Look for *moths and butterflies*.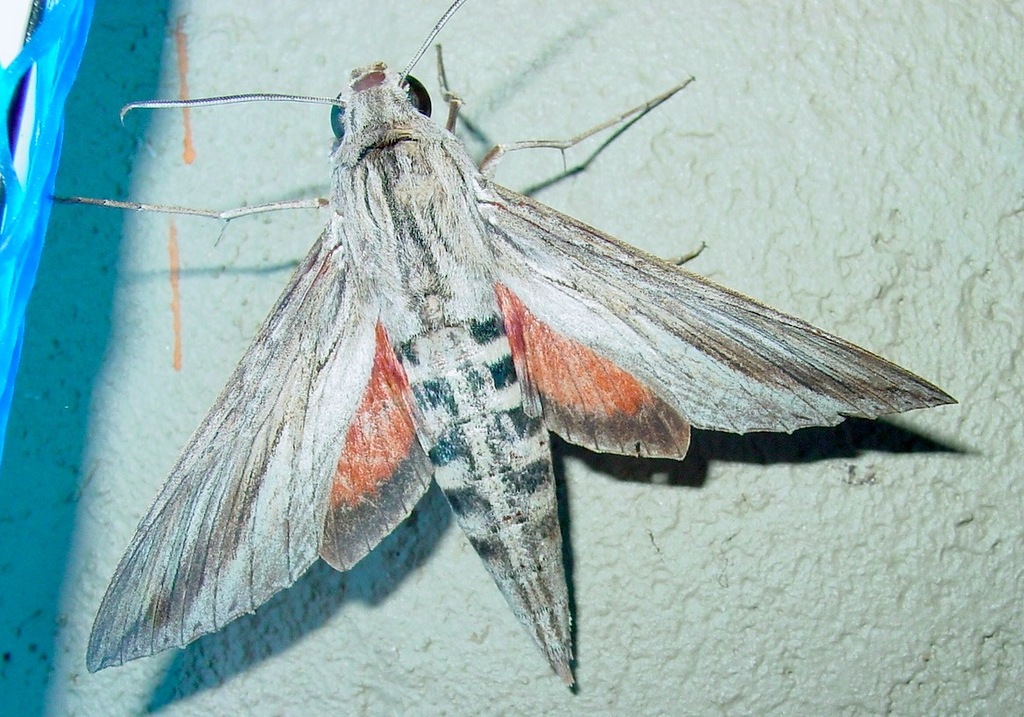
Found: rect(49, 0, 961, 688).
